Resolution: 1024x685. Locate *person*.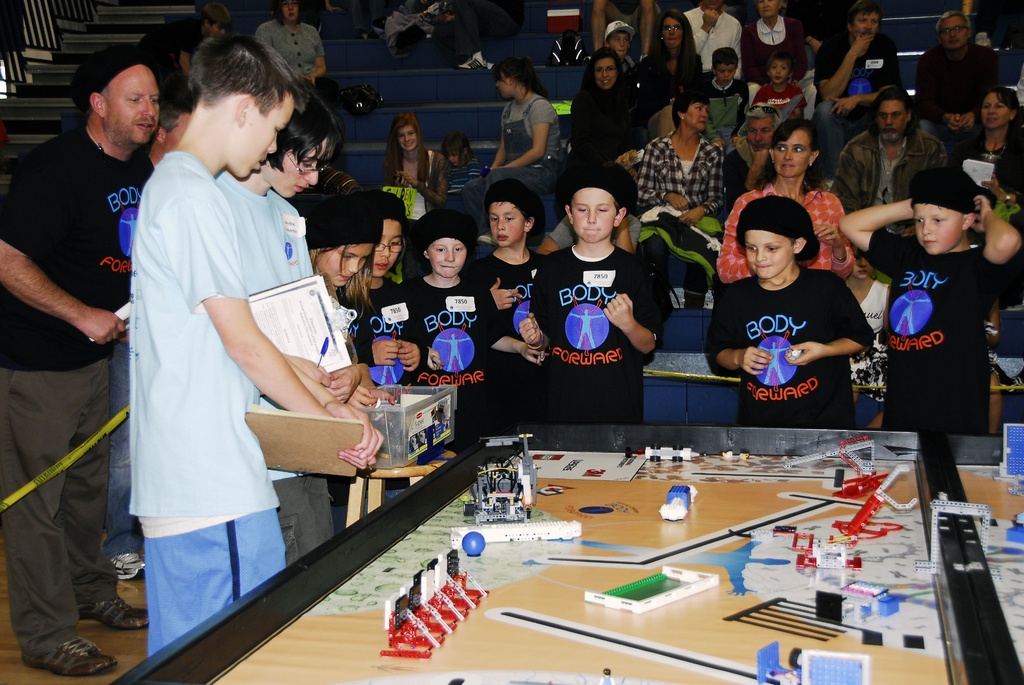
select_region(303, 195, 383, 342).
